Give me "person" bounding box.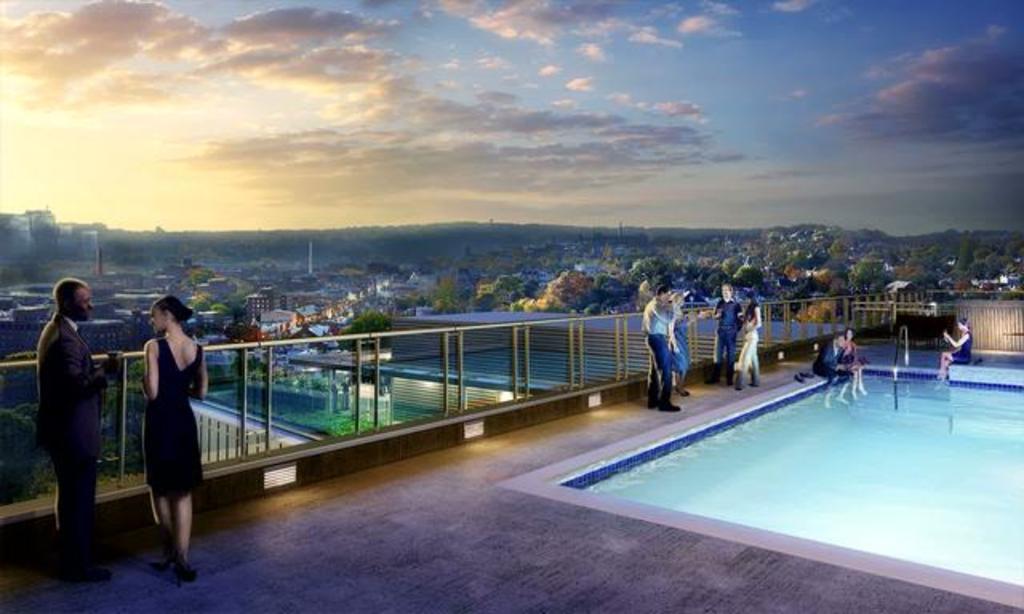
(left=730, top=293, right=765, bottom=387).
